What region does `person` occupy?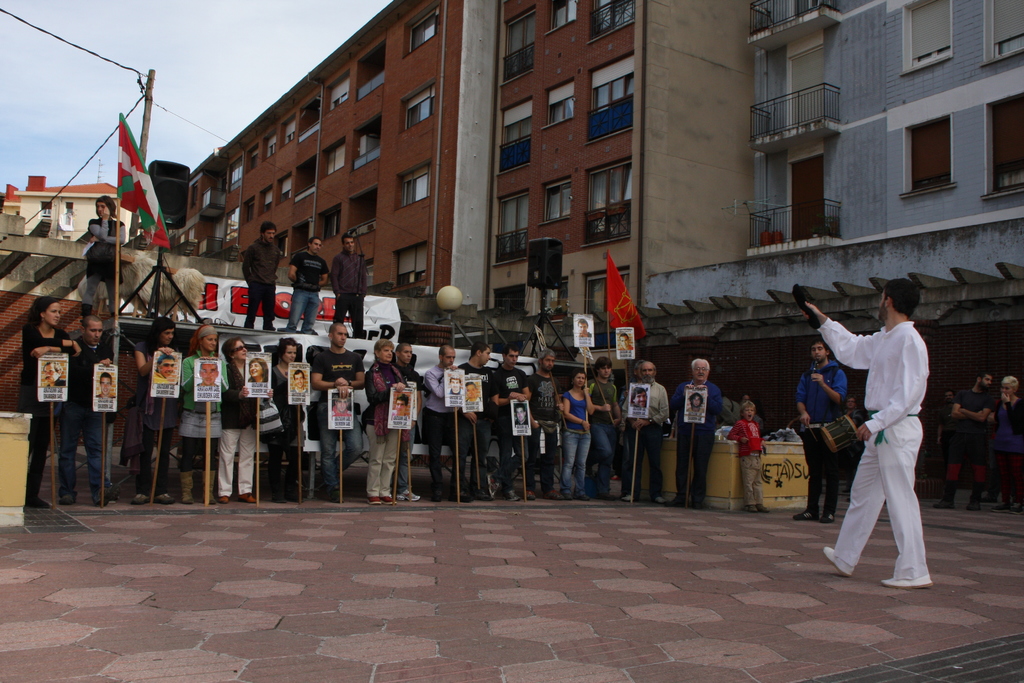
locate(664, 358, 724, 509).
